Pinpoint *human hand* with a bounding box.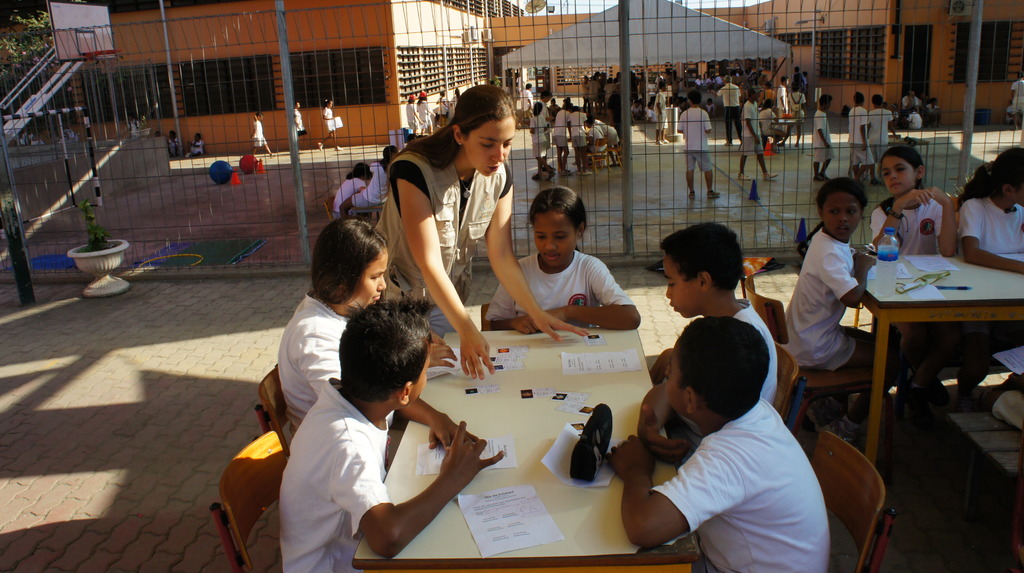
rect(893, 131, 901, 140).
